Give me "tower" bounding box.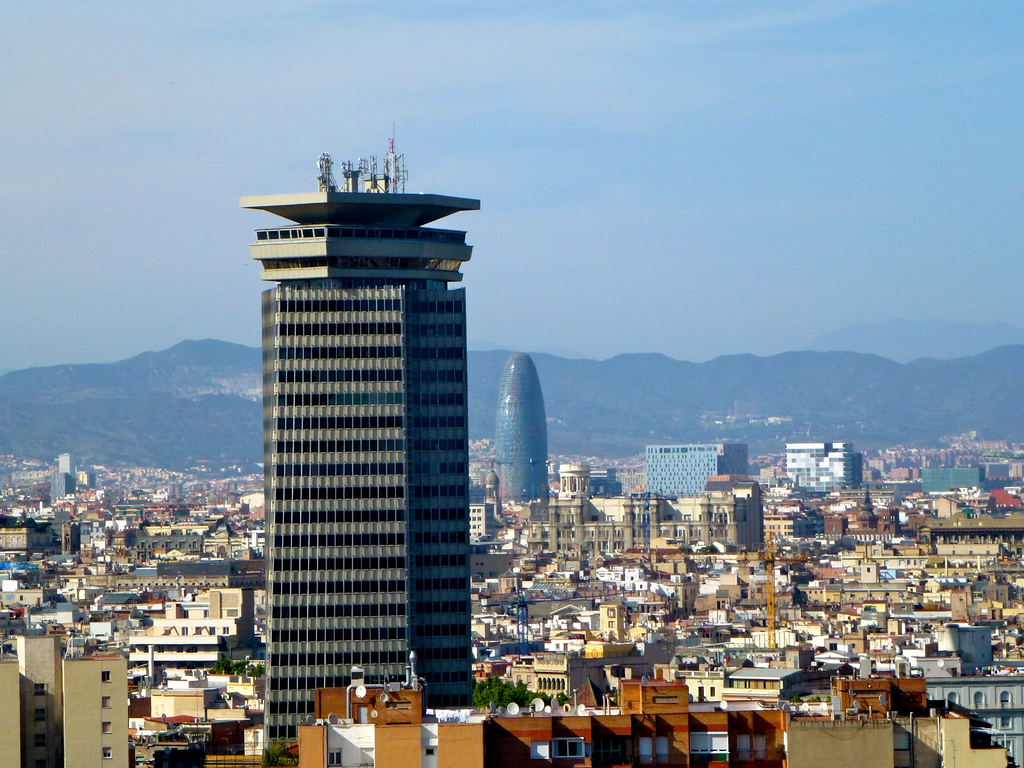
BBox(54, 452, 74, 479).
